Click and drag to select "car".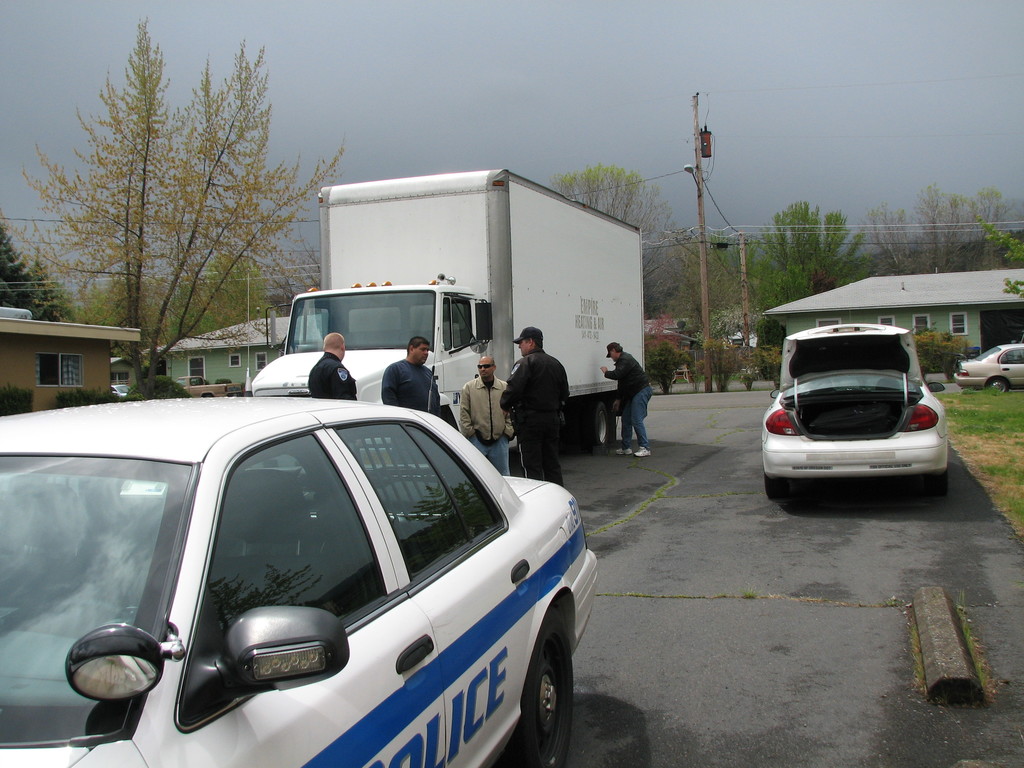
Selection: <box>954,341,1023,393</box>.
